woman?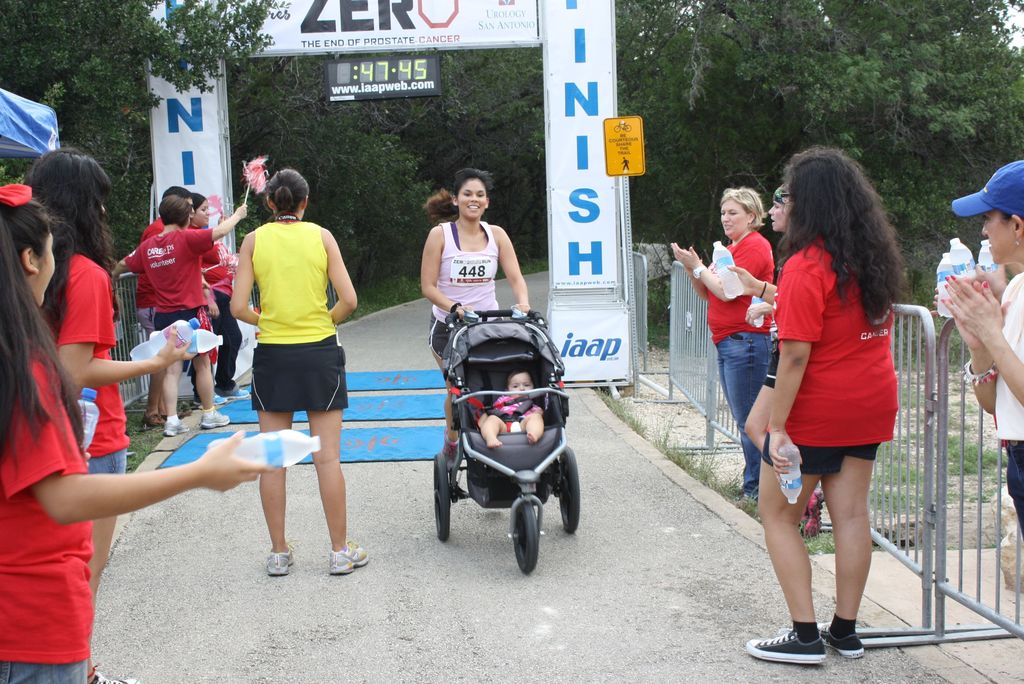
<bbox>230, 166, 370, 573</bbox>
